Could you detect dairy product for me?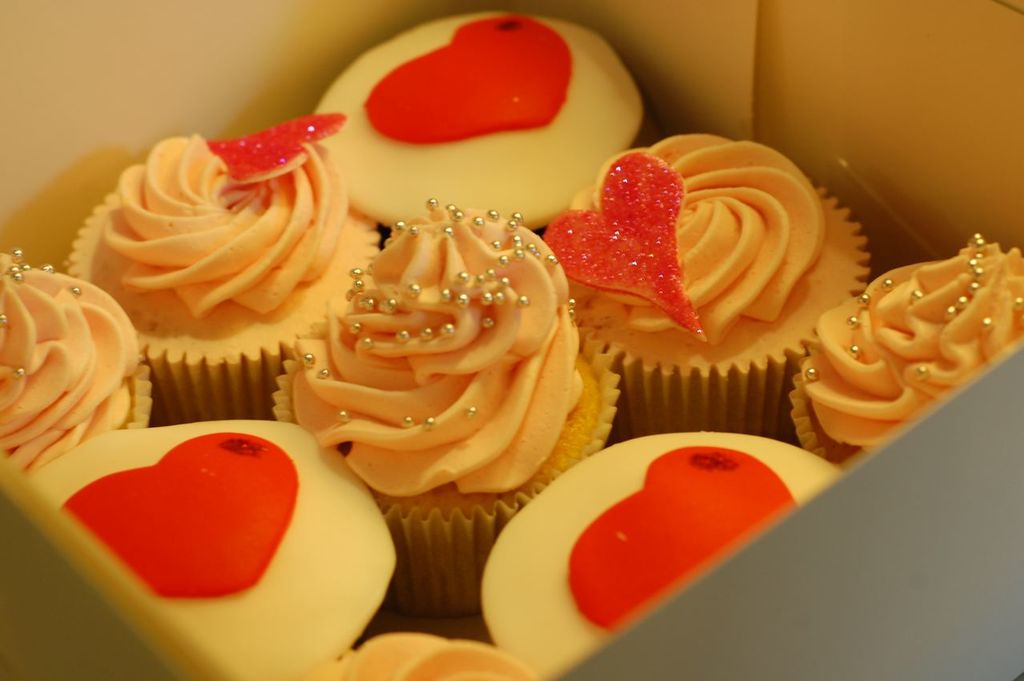
Detection result: {"x1": 569, "y1": 120, "x2": 817, "y2": 344}.
